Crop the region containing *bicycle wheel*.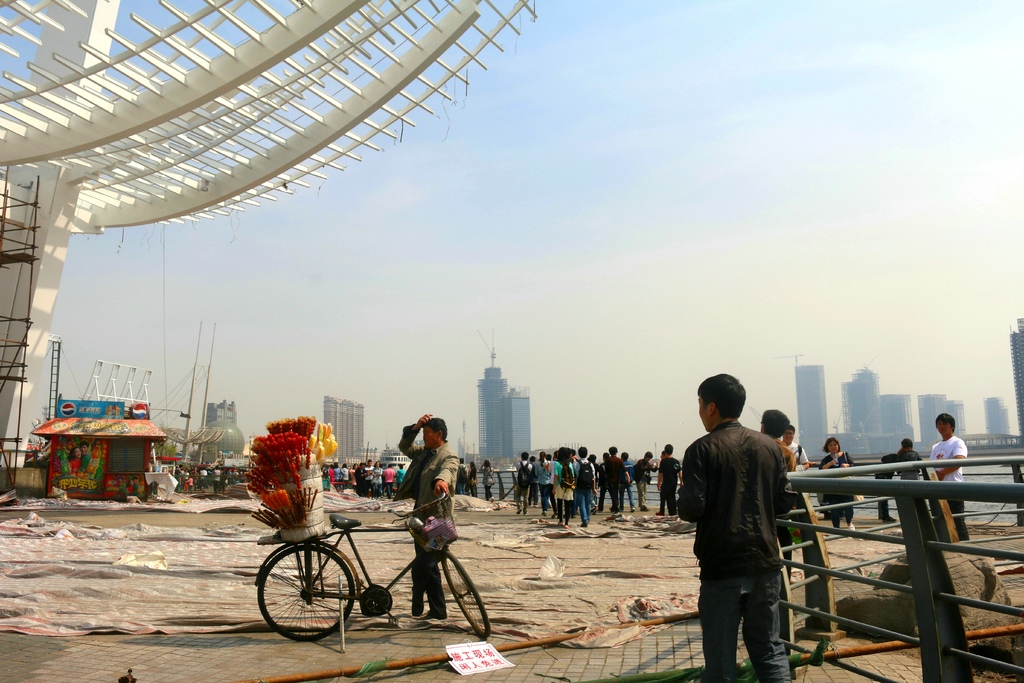
Crop region: [440, 548, 492, 641].
